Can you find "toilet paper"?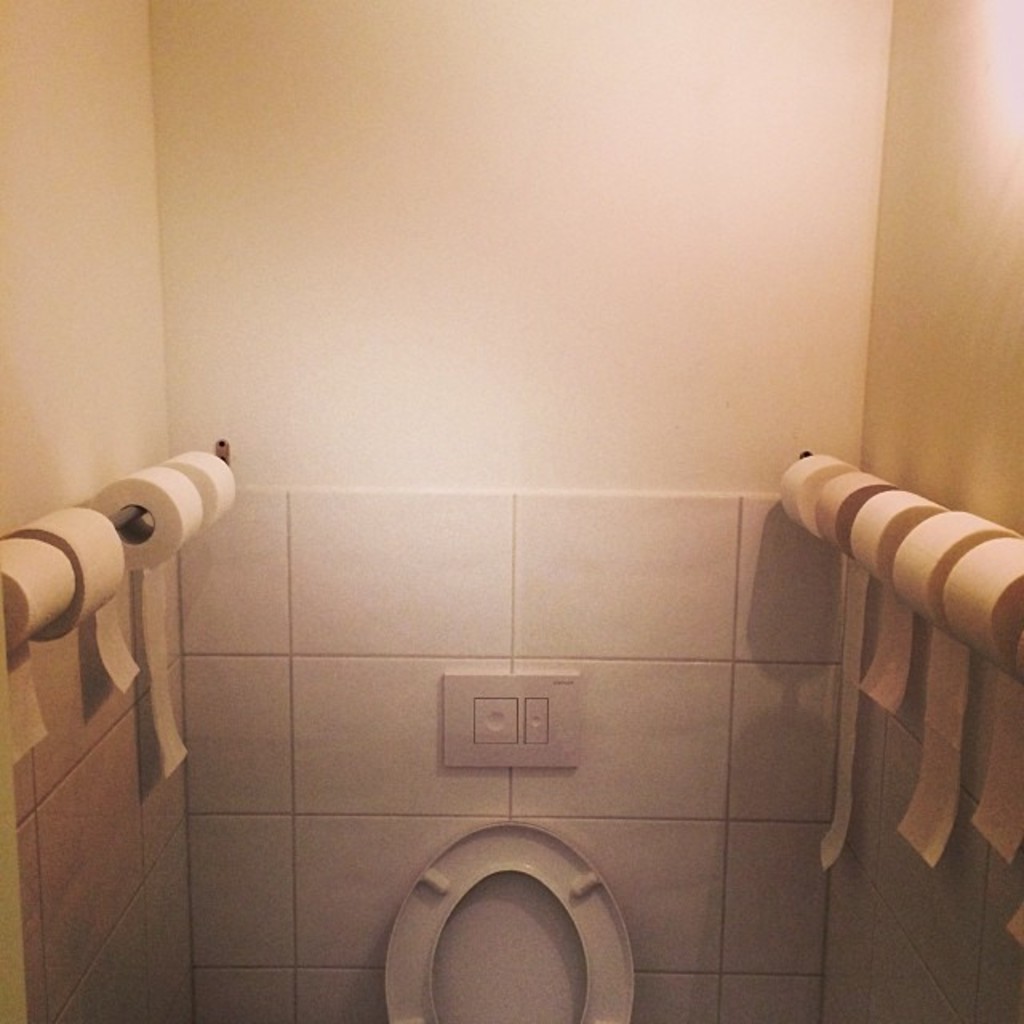
Yes, bounding box: <region>0, 531, 80, 768</region>.
